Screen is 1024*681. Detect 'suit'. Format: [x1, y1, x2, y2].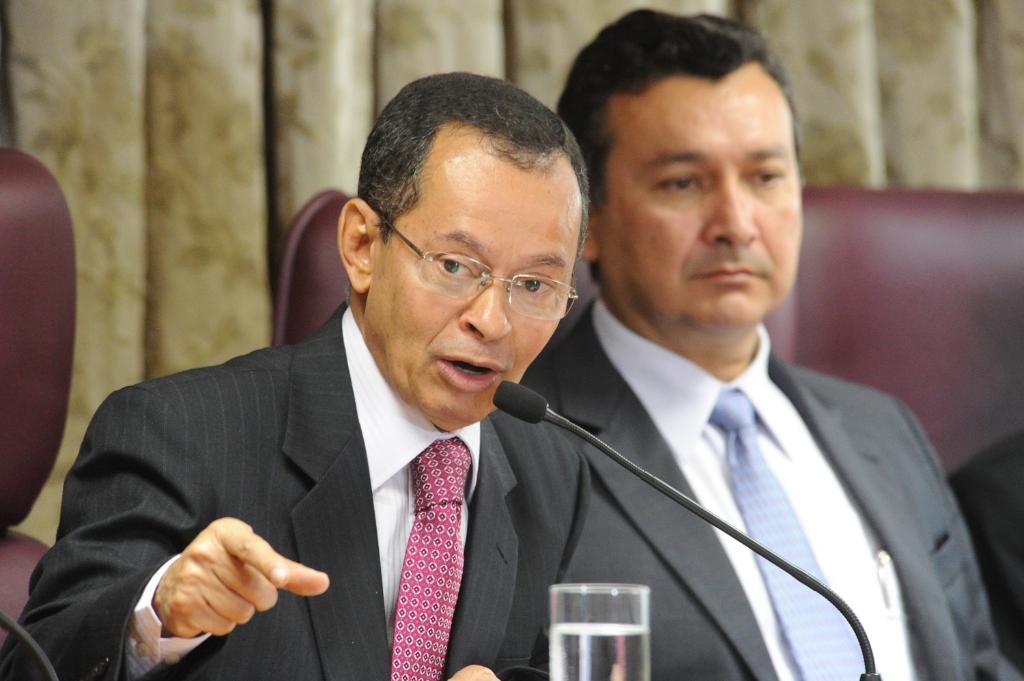
[76, 278, 631, 667].
